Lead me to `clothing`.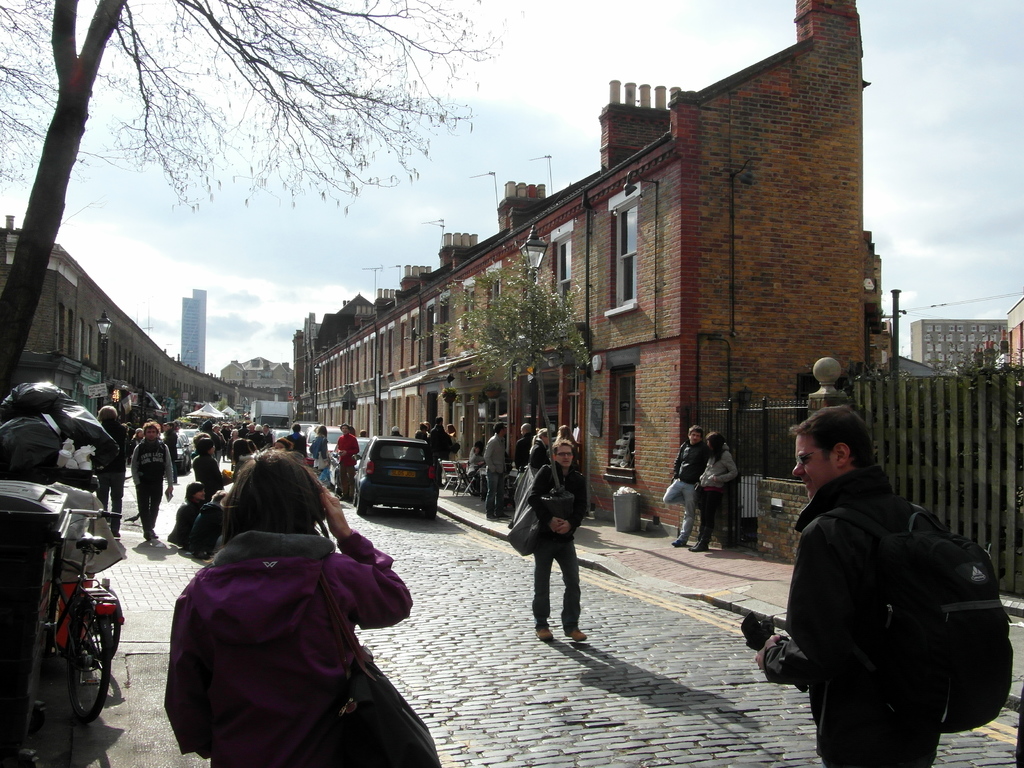
Lead to pyautogui.locateOnScreen(518, 431, 534, 484).
